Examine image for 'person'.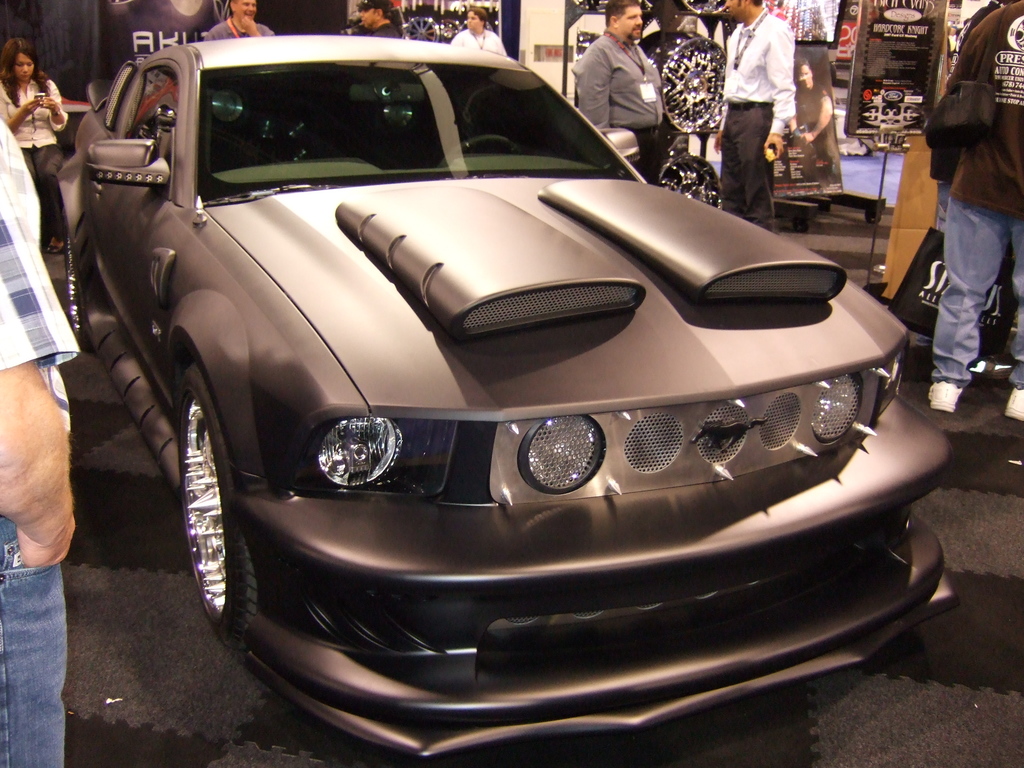
Examination result: select_region(925, 0, 1023, 422).
